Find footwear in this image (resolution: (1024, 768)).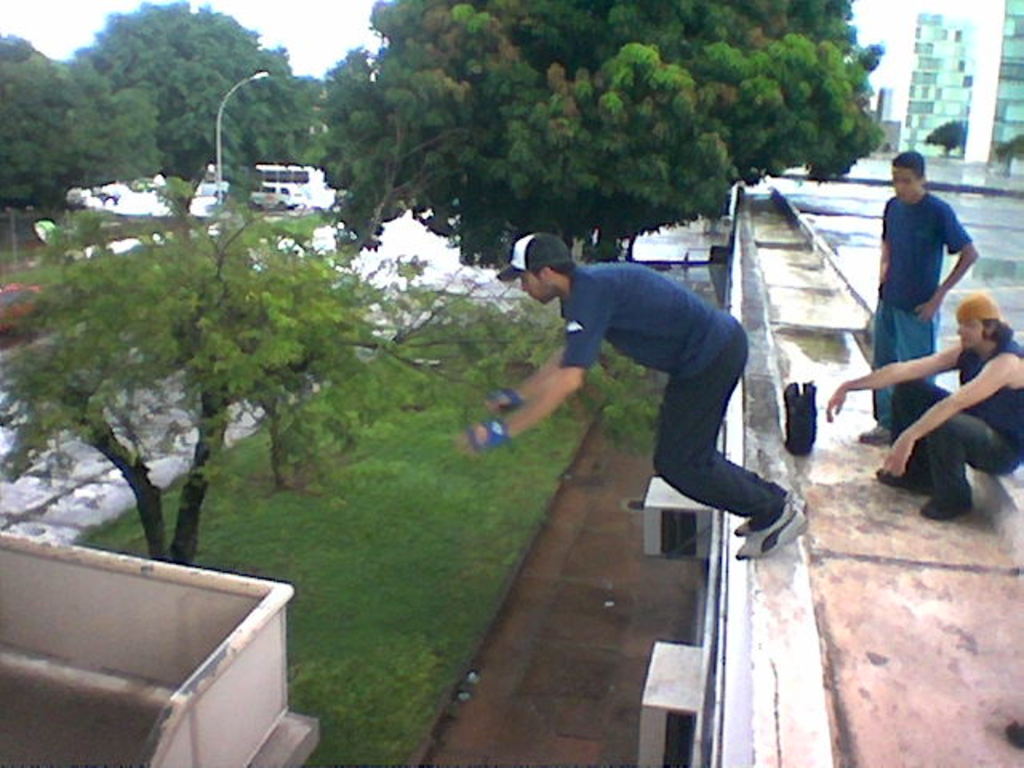
738 494 802 541.
